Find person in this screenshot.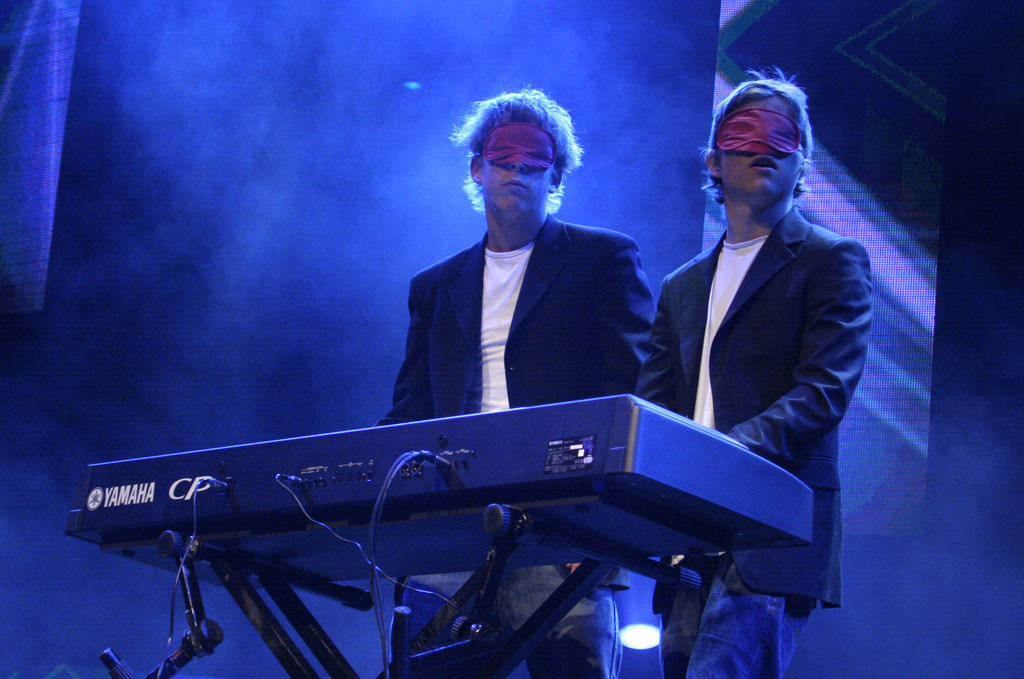
The bounding box for person is [x1=365, y1=87, x2=652, y2=678].
